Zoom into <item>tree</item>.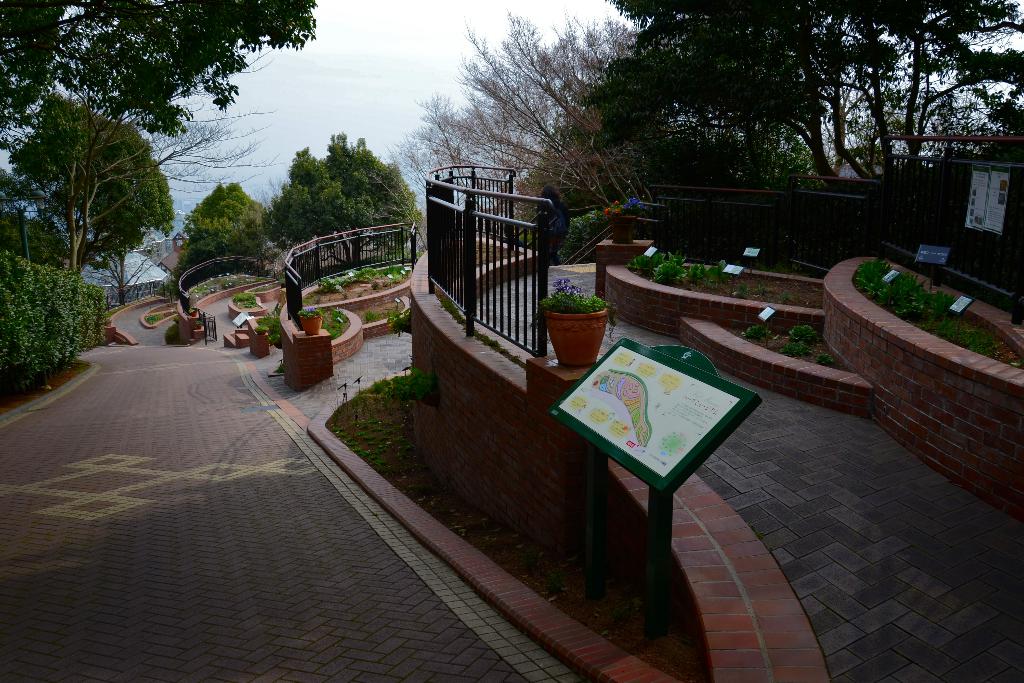
Zoom target: x1=174 y1=178 x2=269 y2=277.
